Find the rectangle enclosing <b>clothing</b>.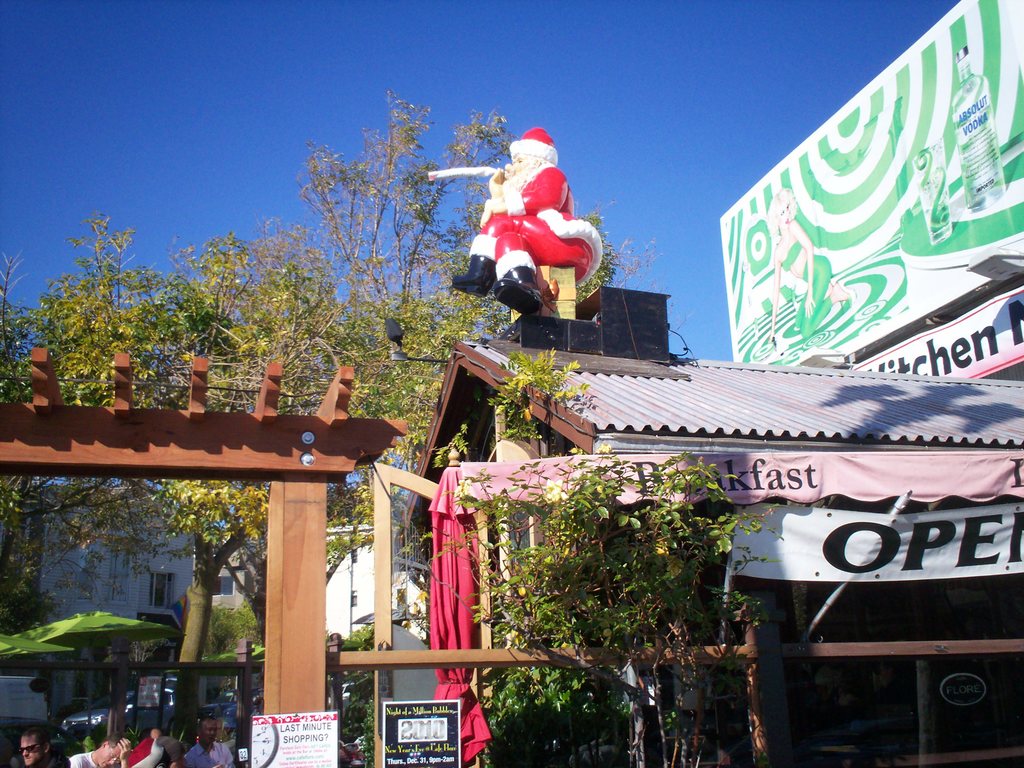
bbox(188, 736, 242, 767).
